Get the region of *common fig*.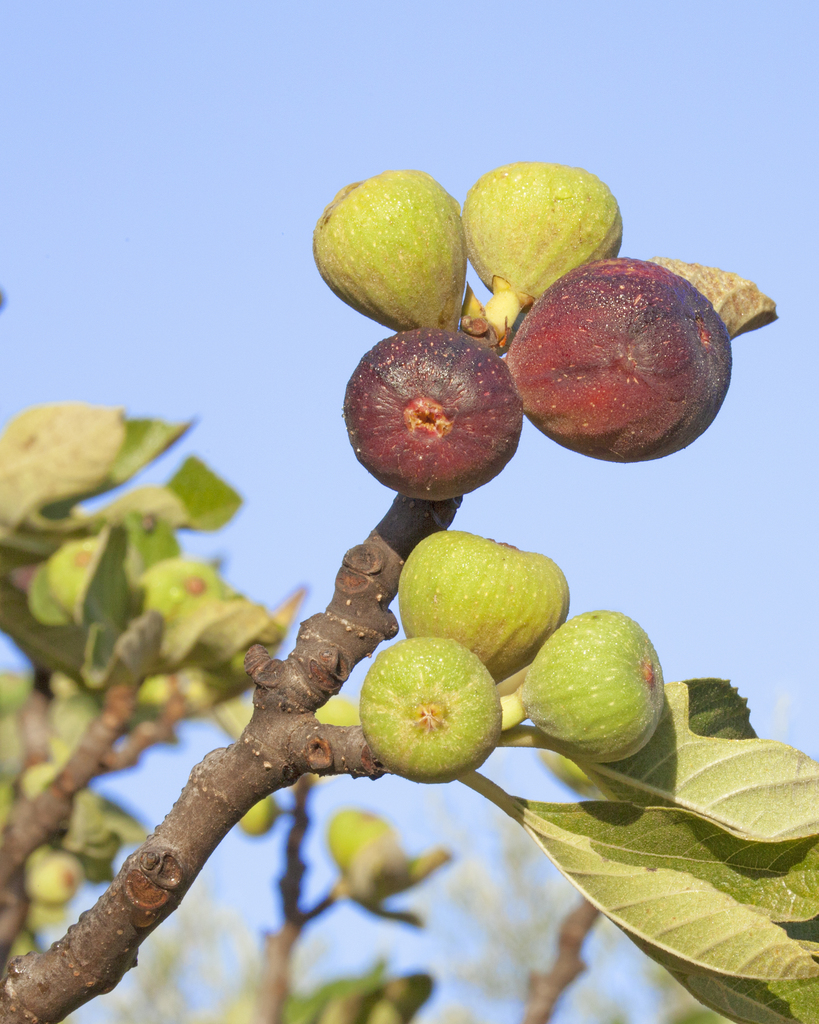
509, 256, 734, 466.
